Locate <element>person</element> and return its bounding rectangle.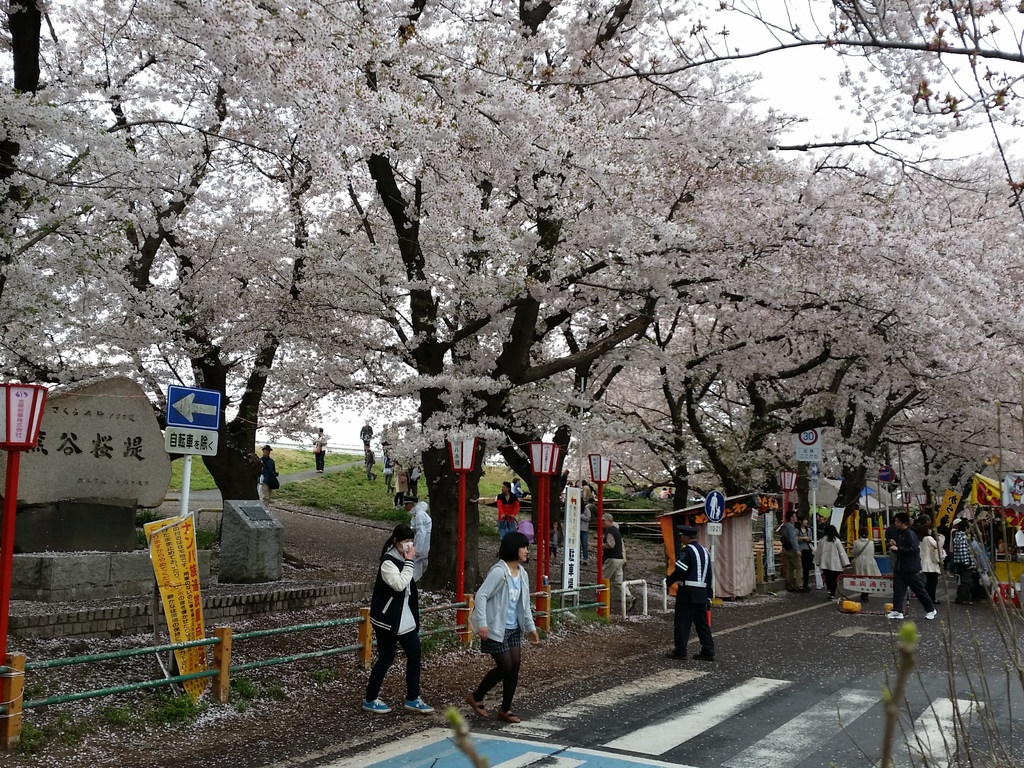
box(769, 508, 806, 591).
